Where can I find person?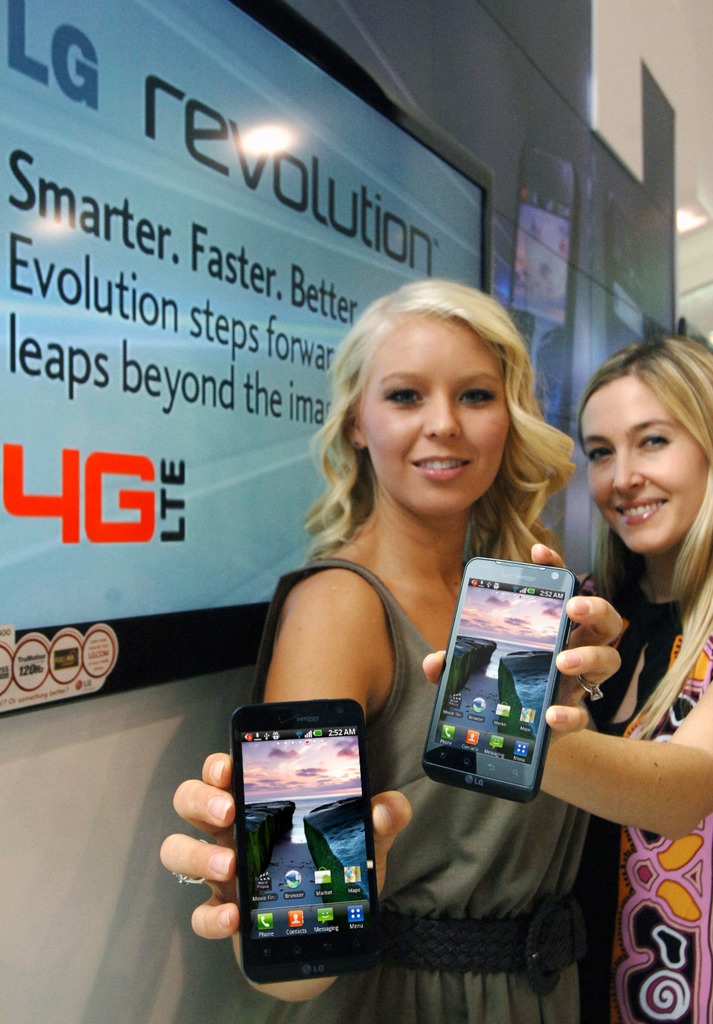
You can find it at left=424, top=333, right=712, bottom=1023.
